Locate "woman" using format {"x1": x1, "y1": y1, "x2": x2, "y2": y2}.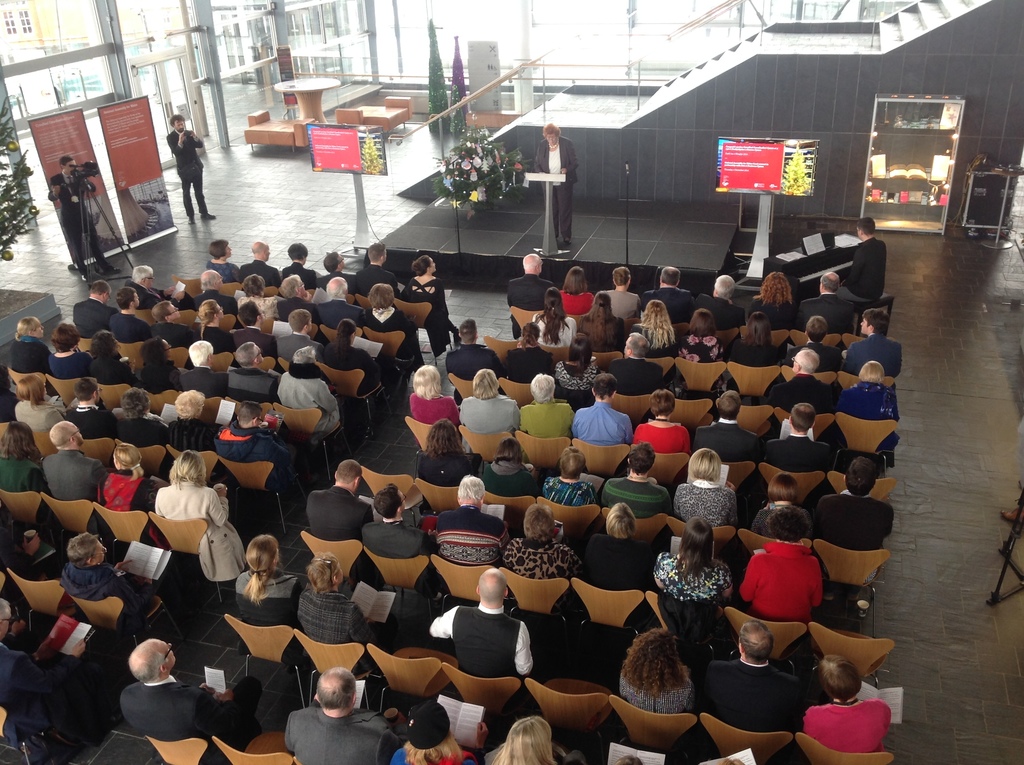
{"x1": 672, "y1": 309, "x2": 724, "y2": 364}.
